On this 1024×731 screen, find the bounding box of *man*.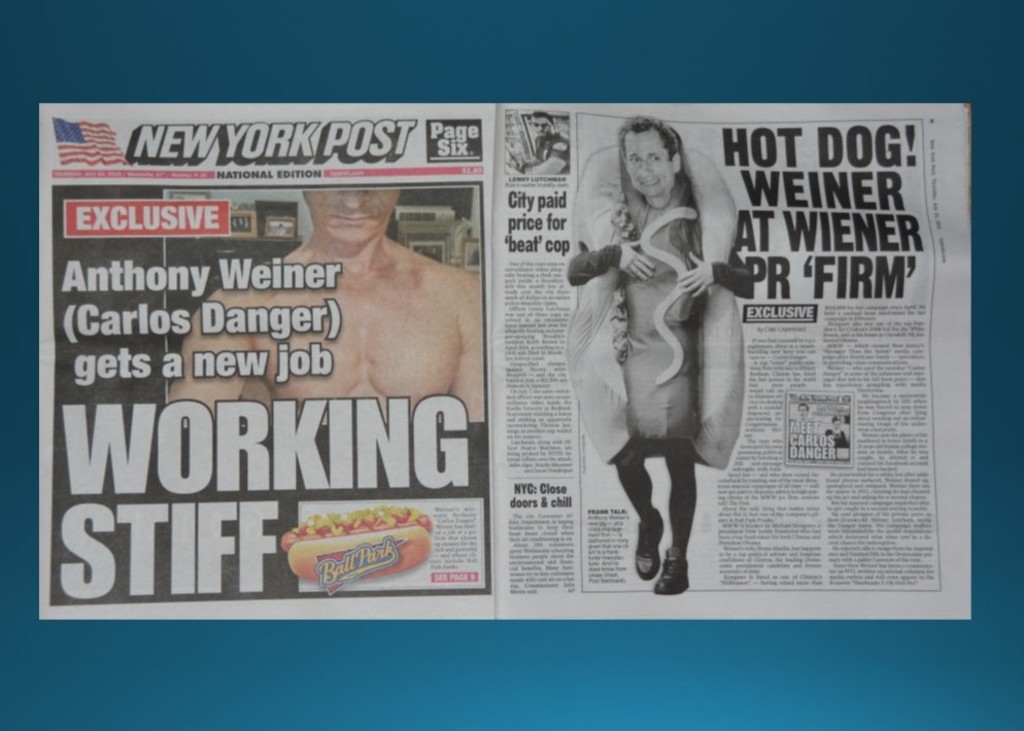
Bounding box: 568,147,749,597.
